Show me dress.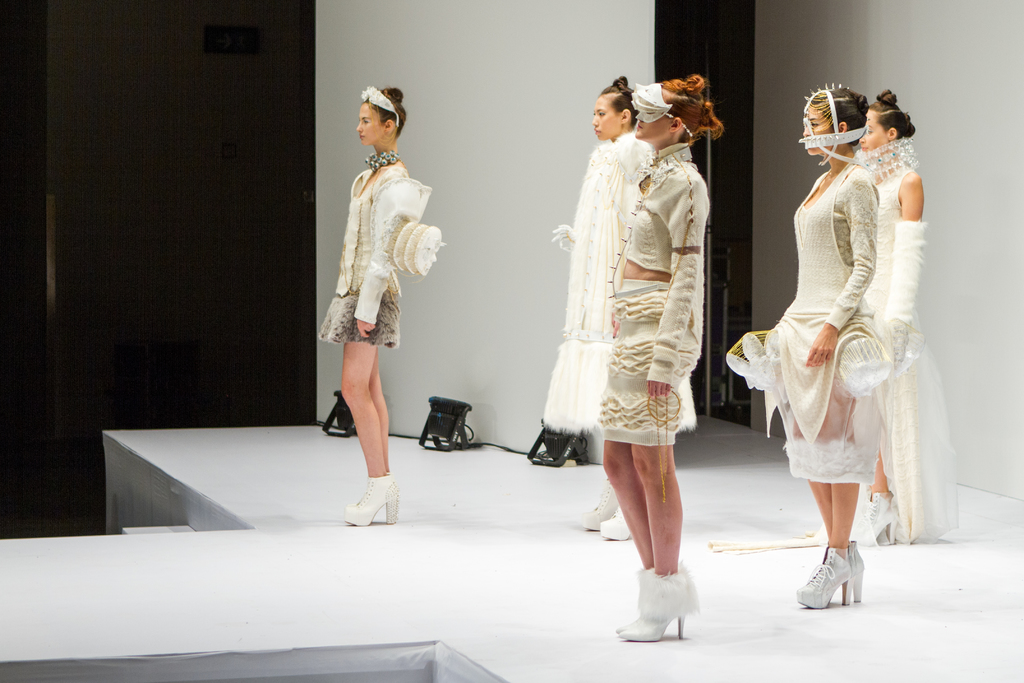
dress is here: [710,167,961,546].
